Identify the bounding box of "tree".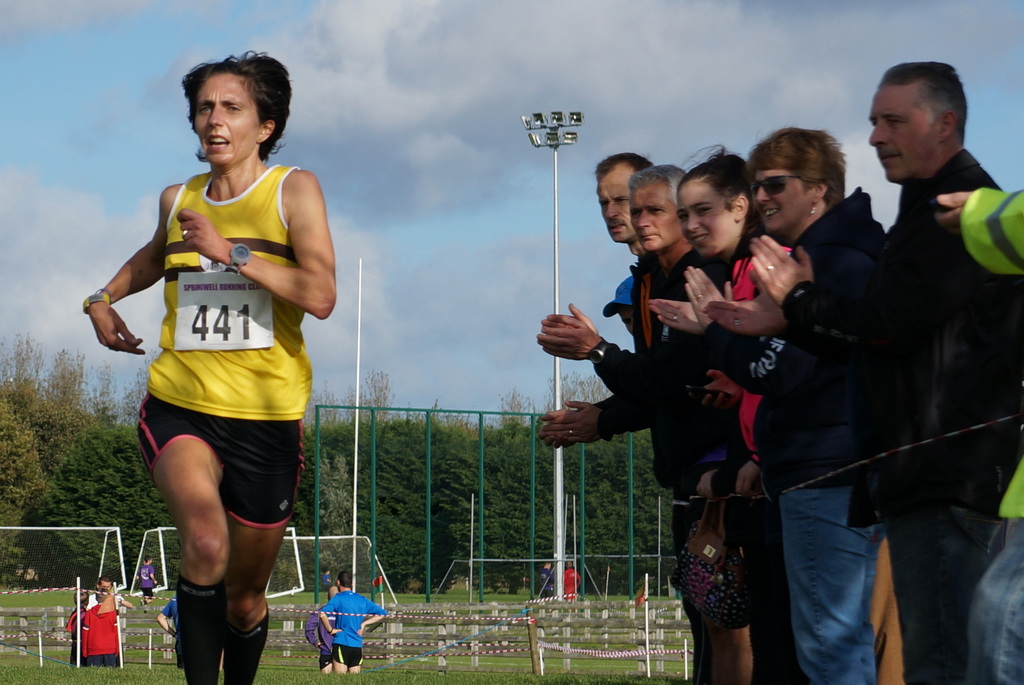
locate(296, 440, 355, 575).
